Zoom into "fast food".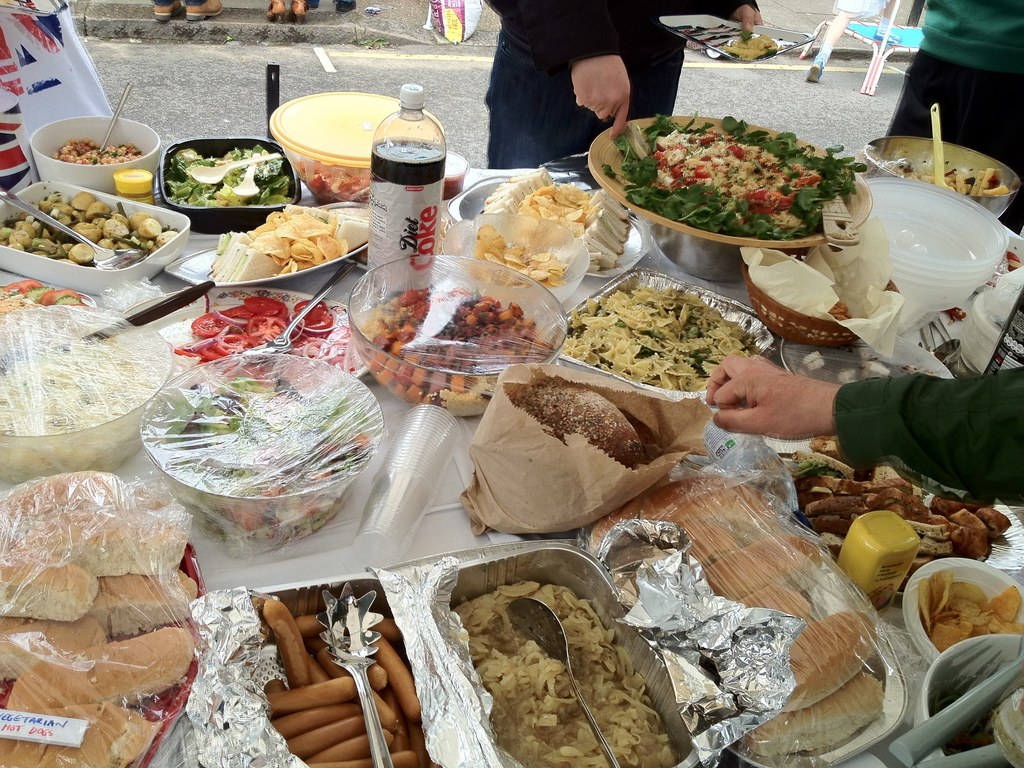
Zoom target: [6, 621, 198, 709].
